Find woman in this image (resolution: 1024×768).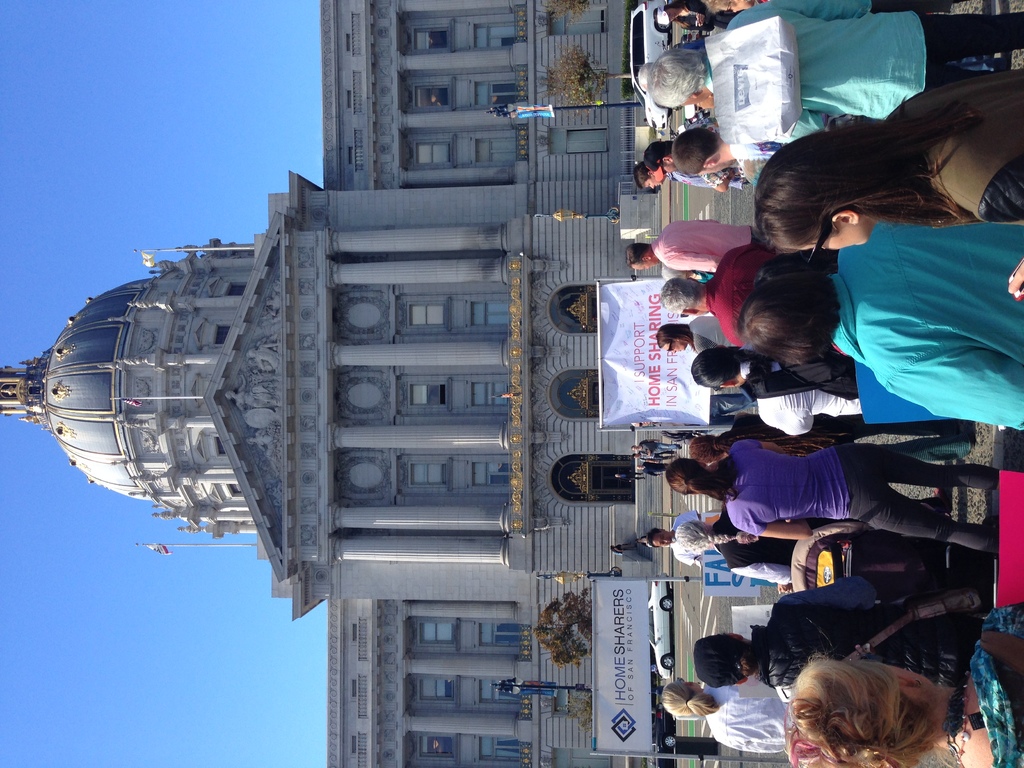
Rect(670, 511, 856, 594).
